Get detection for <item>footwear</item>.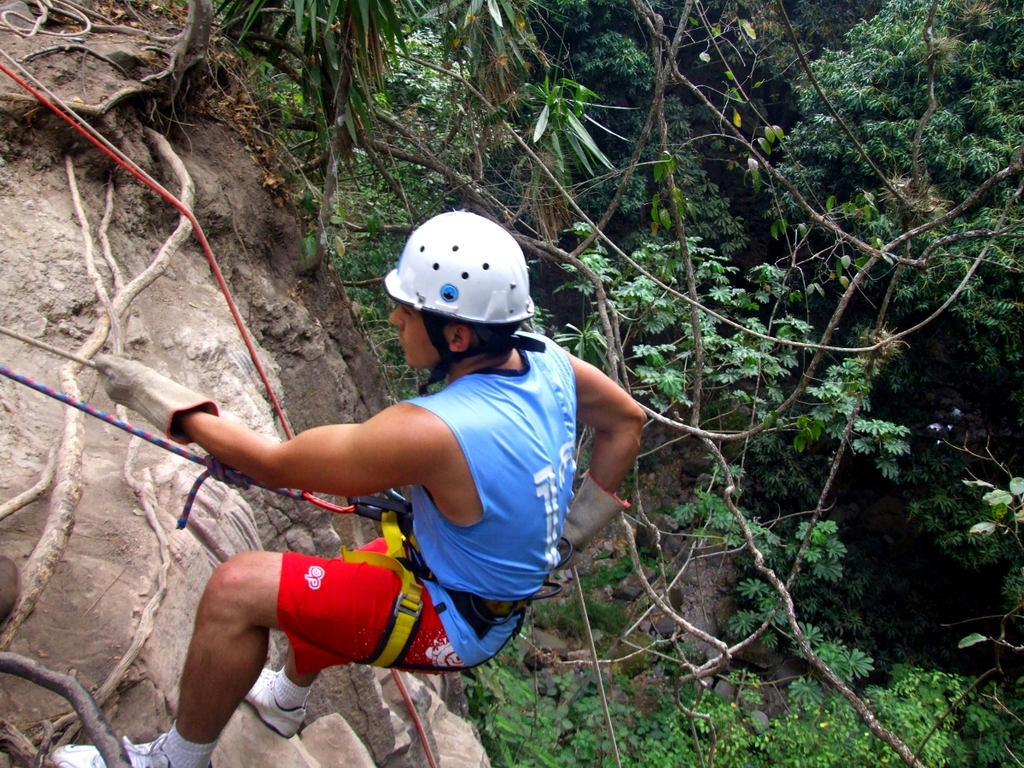
Detection: detection(238, 667, 308, 742).
